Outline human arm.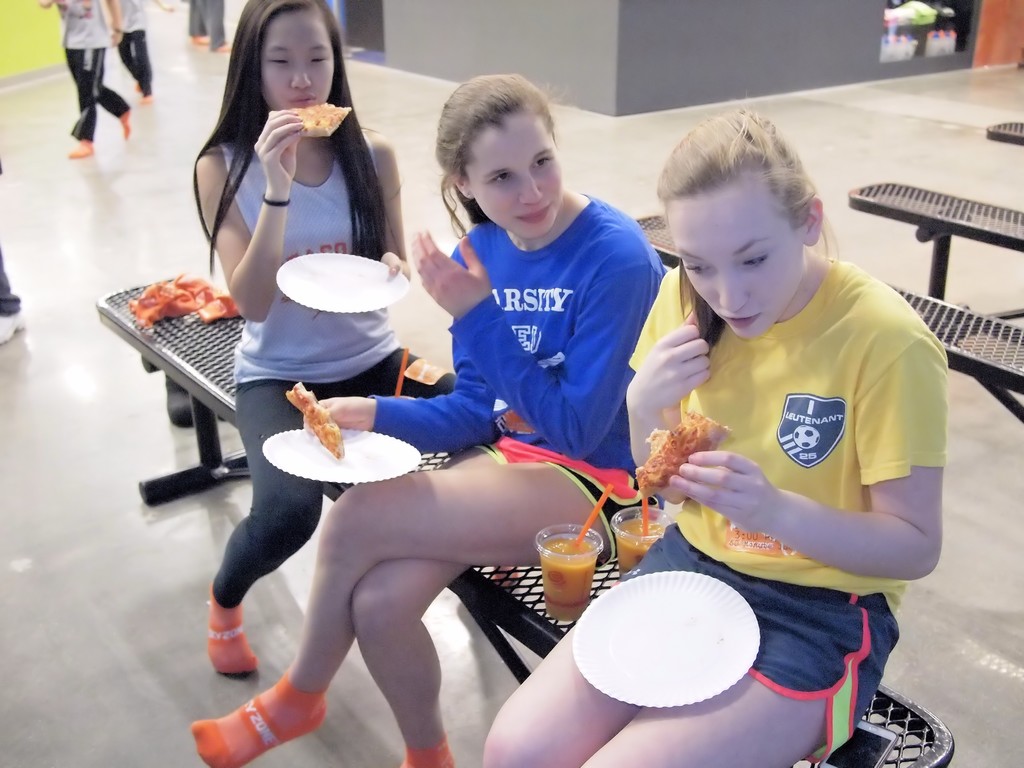
Outline: Rect(626, 284, 711, 502).
